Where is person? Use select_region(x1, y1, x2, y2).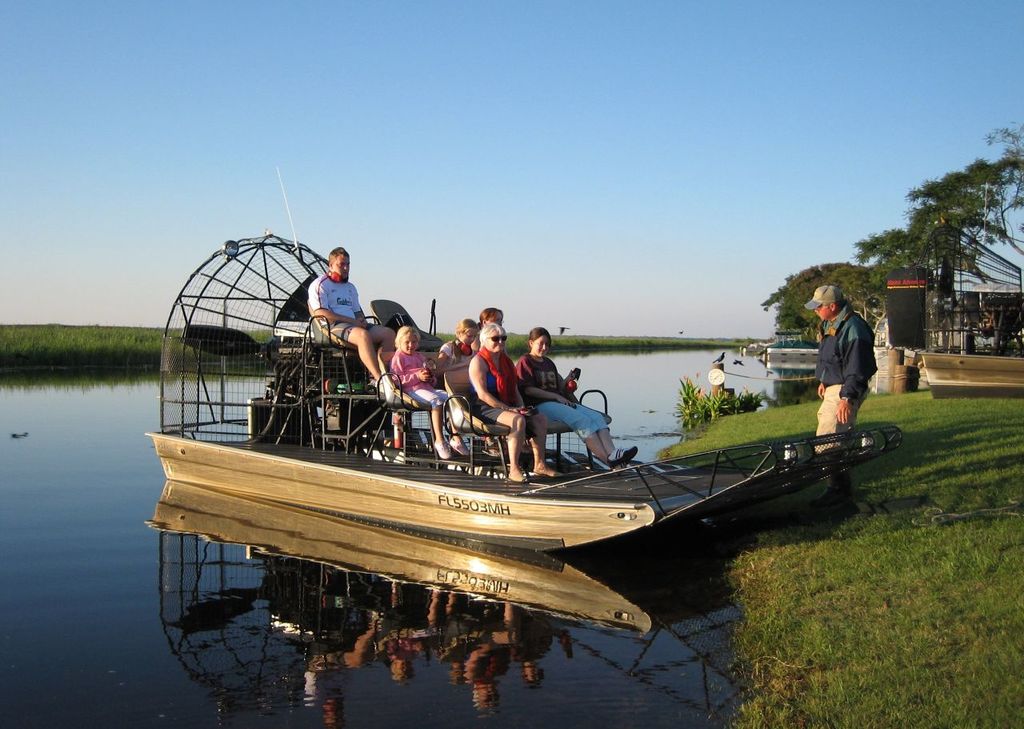
select_region(472, 326, 567, 489).
